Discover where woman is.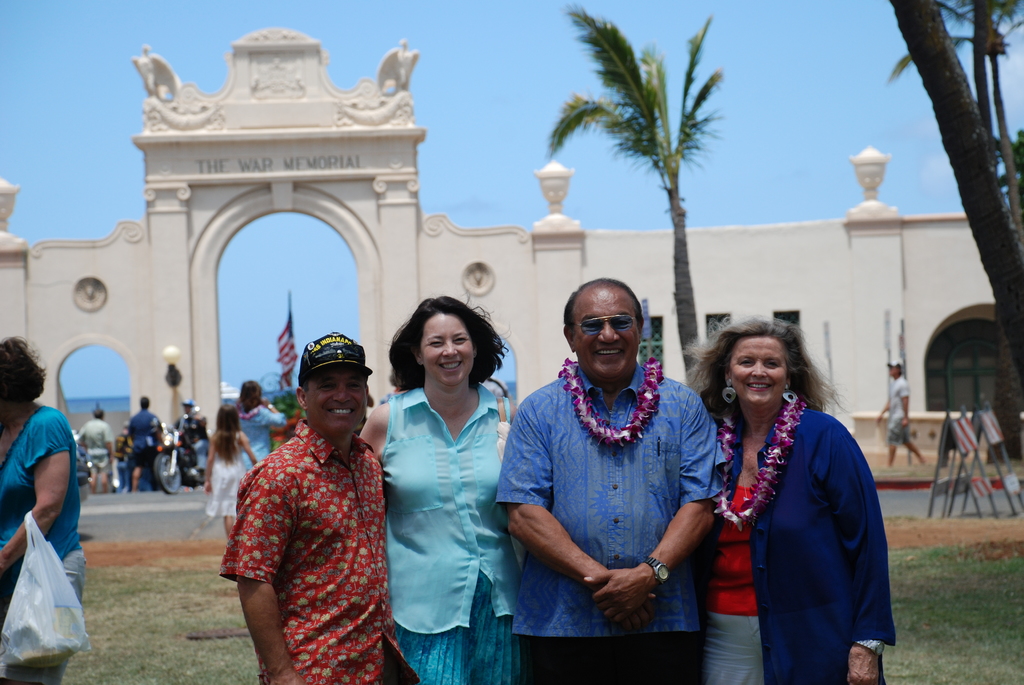
Discovered at 681:314:895:684.
